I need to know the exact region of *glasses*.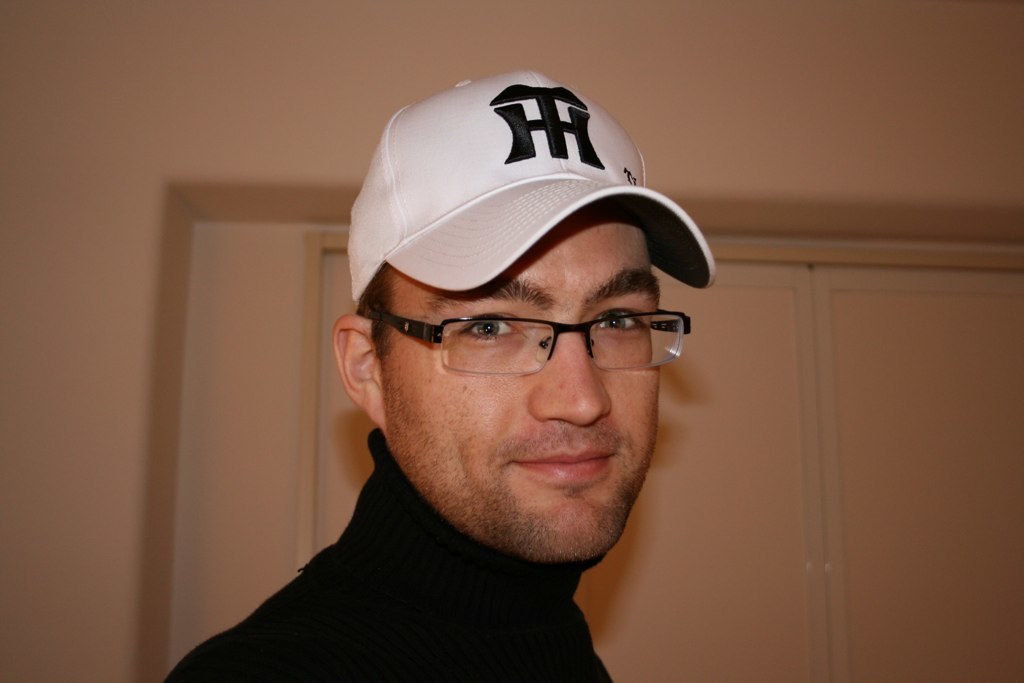
Region: rect(367, 314, 692, 370).
